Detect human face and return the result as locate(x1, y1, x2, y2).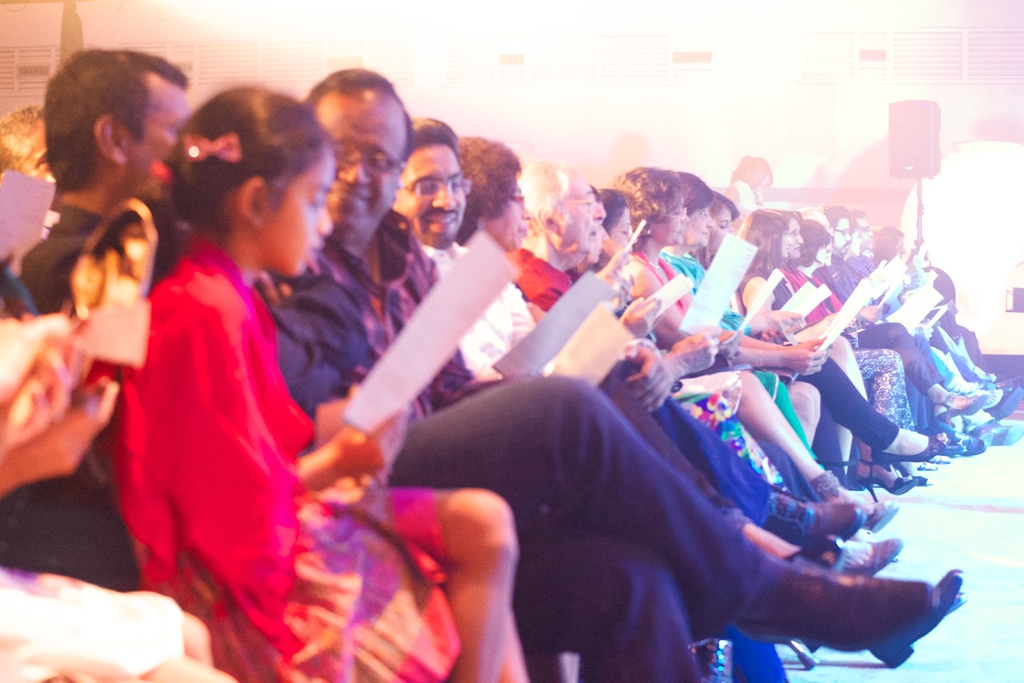
locate(790, 217, 805, 257).
